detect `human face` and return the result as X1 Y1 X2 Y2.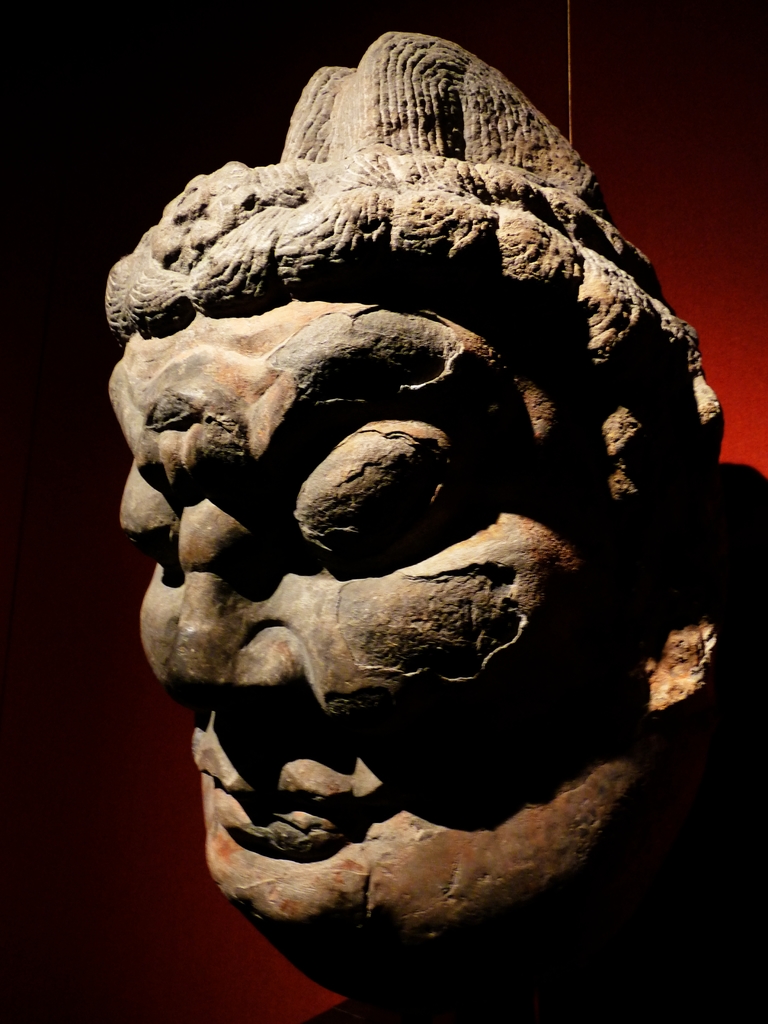
105 295 614 955.
